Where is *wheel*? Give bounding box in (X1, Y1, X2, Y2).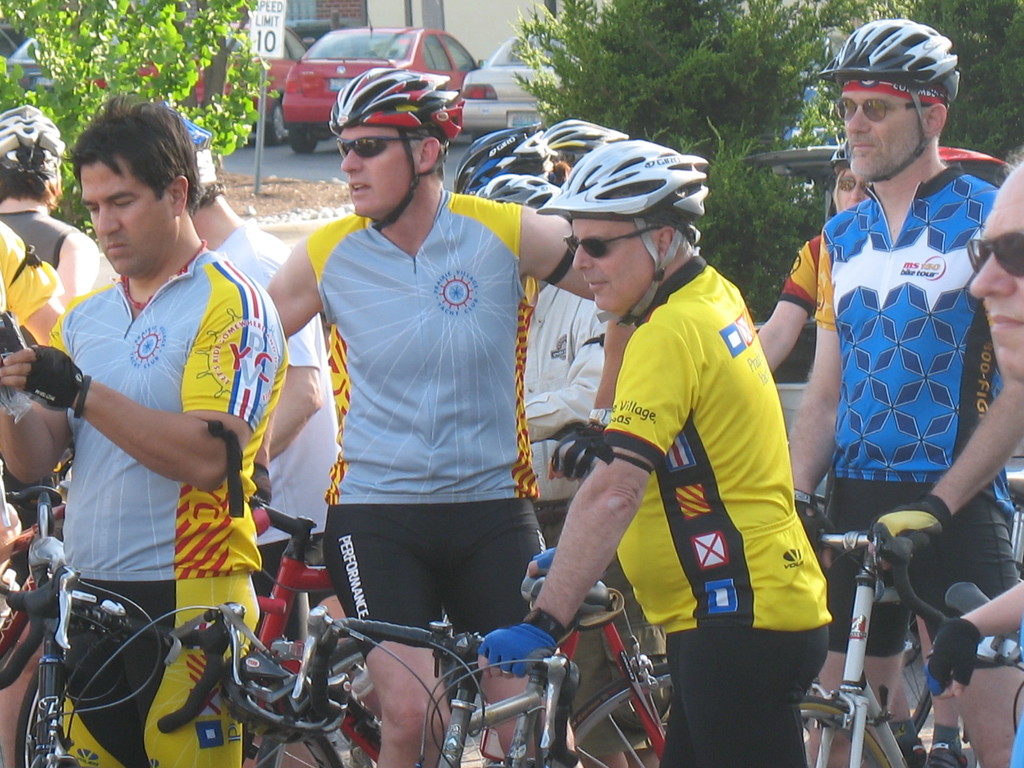
(266, 98, 287, 145).
